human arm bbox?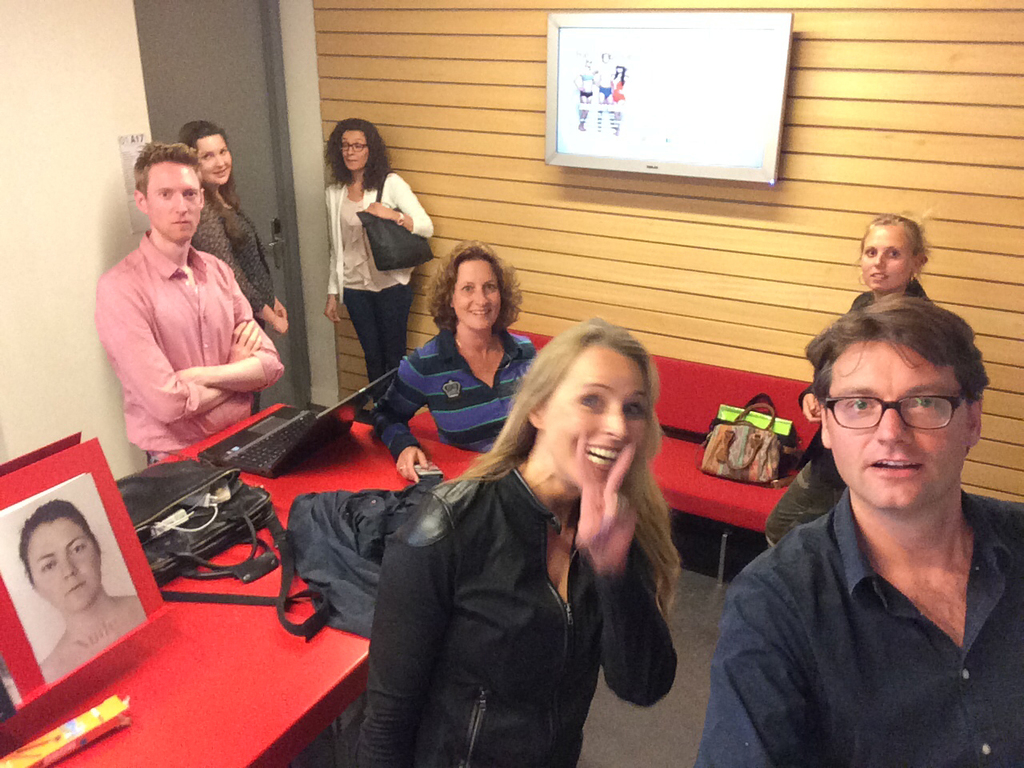
left=369, top=350, right=437, bottom=494
